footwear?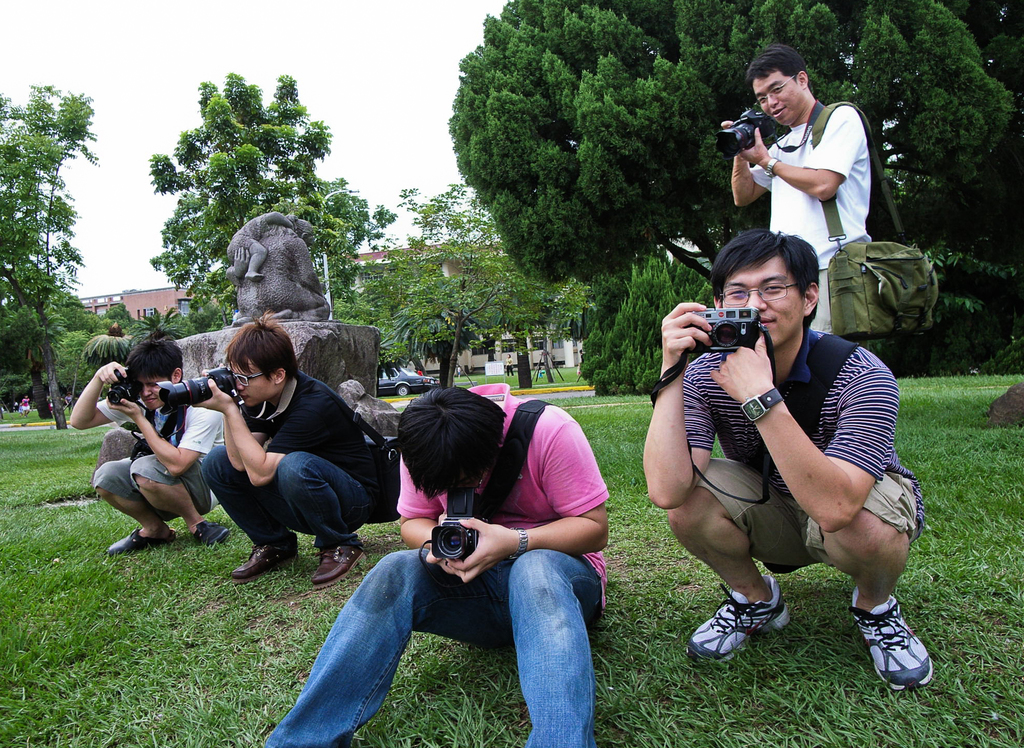
pyautogui.locateOnScreen(681, 572, 792, 665)
